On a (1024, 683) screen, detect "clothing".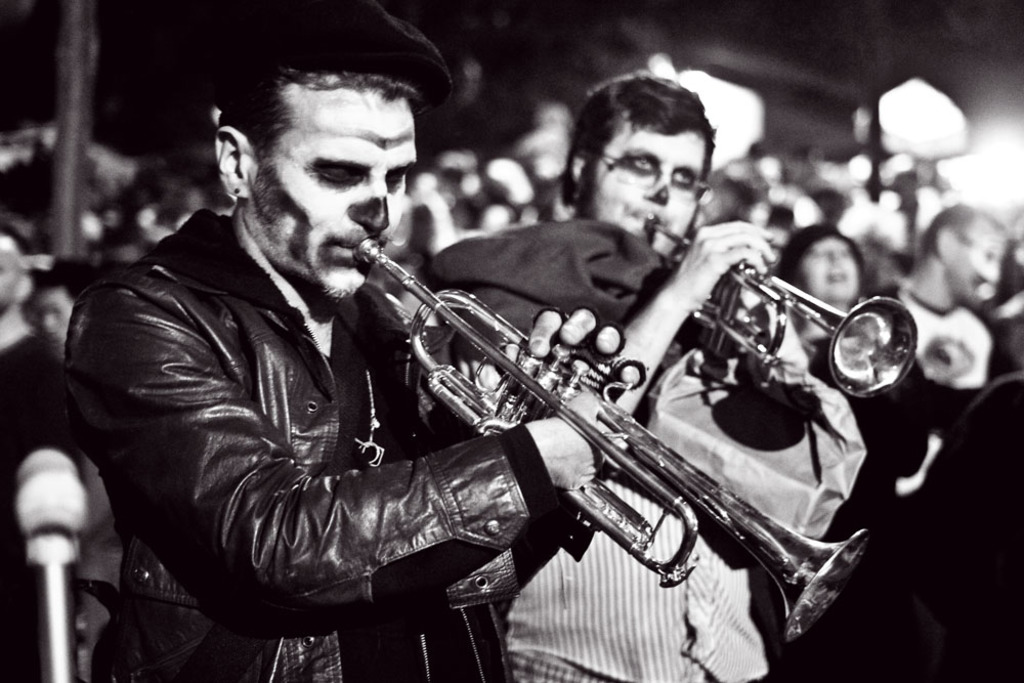
(x1=417, y1=215, x2=854, y2=682).
